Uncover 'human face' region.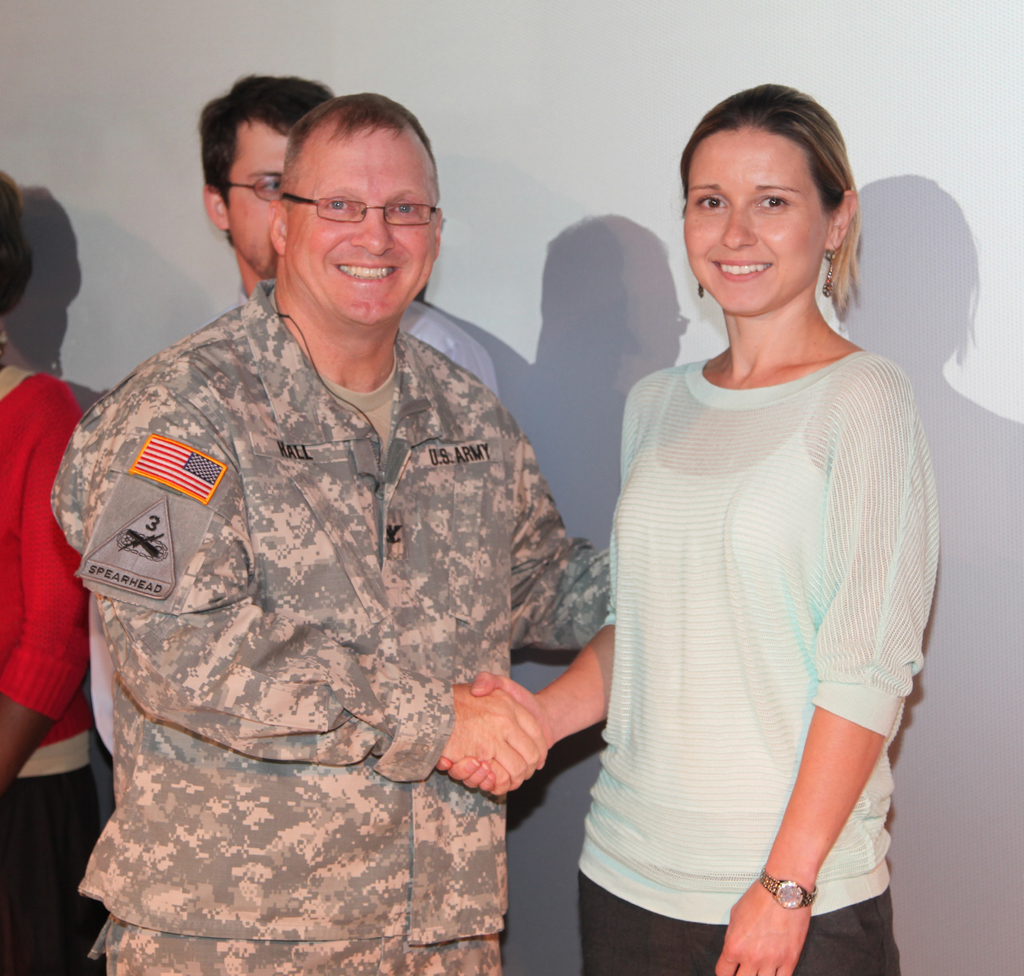
Uncovered: 683/131/823/317.
